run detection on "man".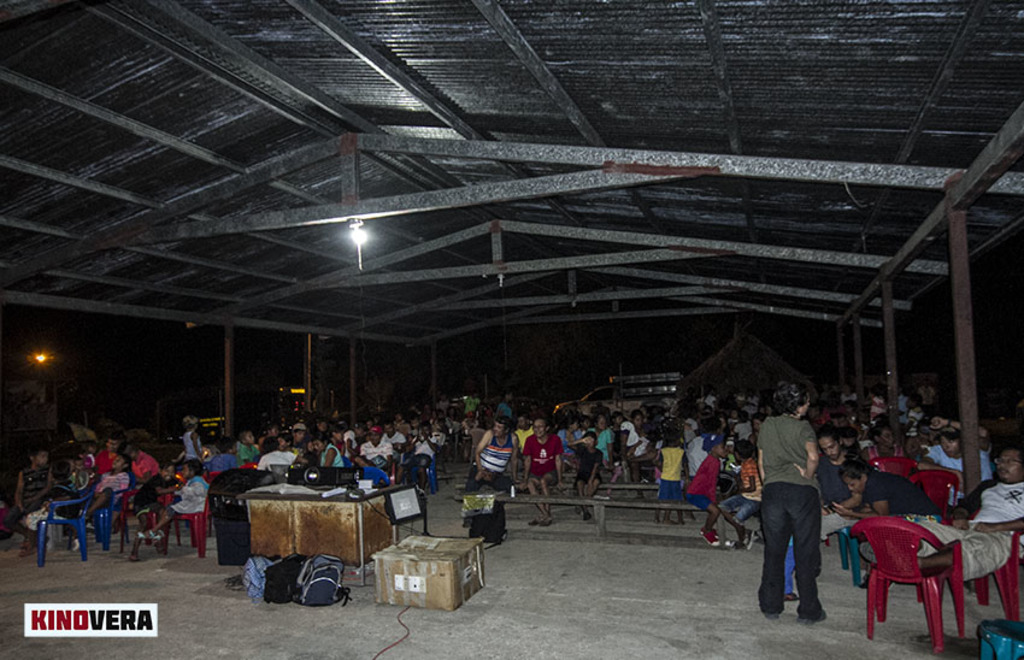
Result: [817, 432, 865, 534].
